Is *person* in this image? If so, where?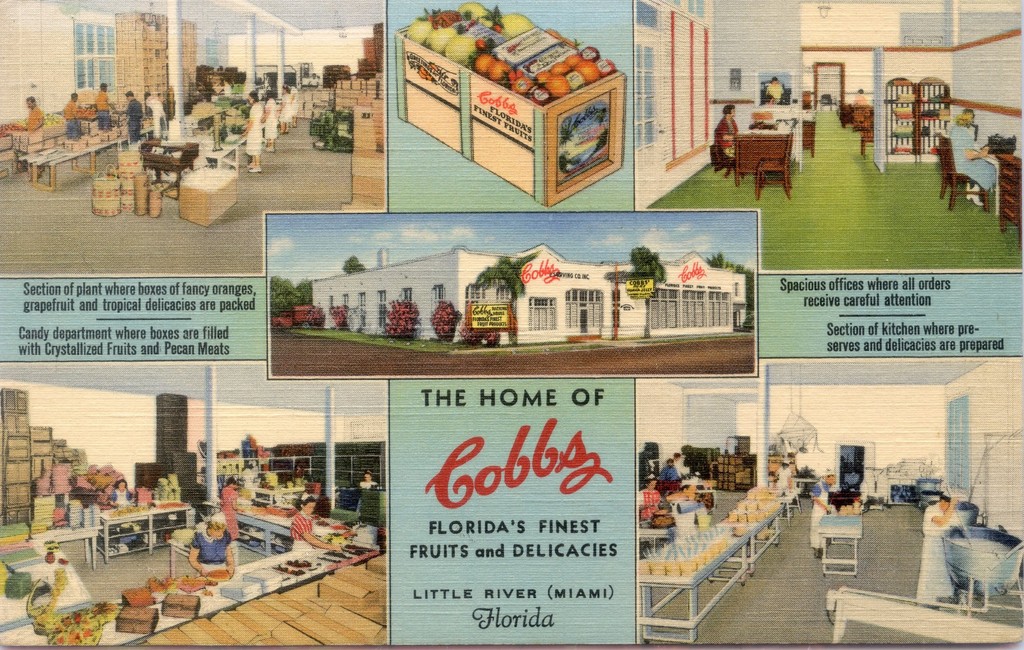
Yes, at [x1=187, y1=513, x2=237, y2=578].
